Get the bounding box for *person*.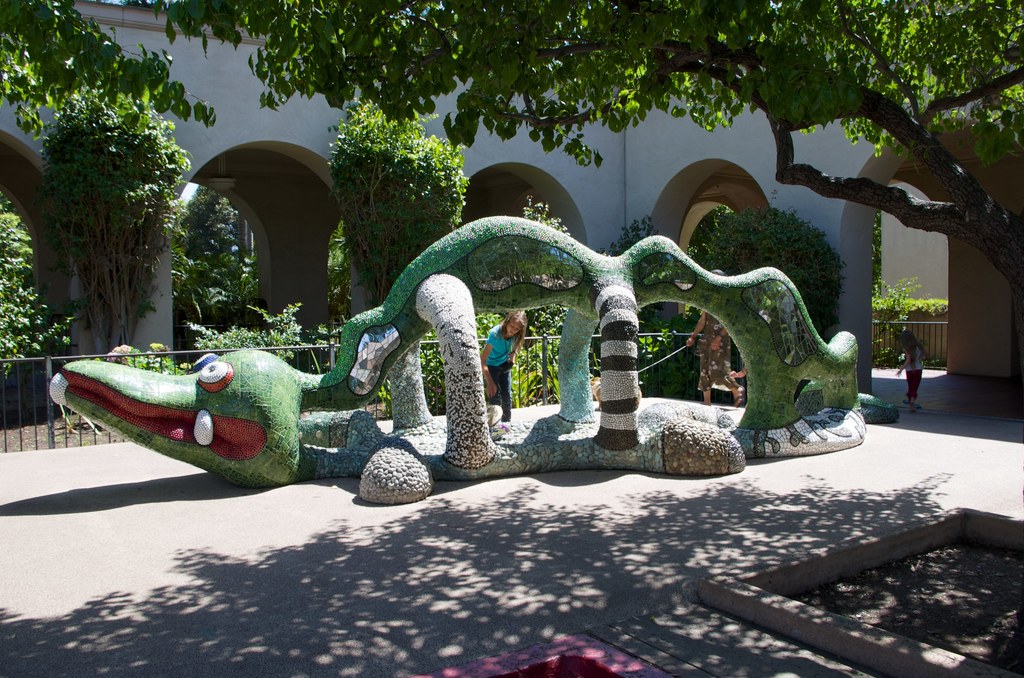
box=[484, 313, 529, 431].
